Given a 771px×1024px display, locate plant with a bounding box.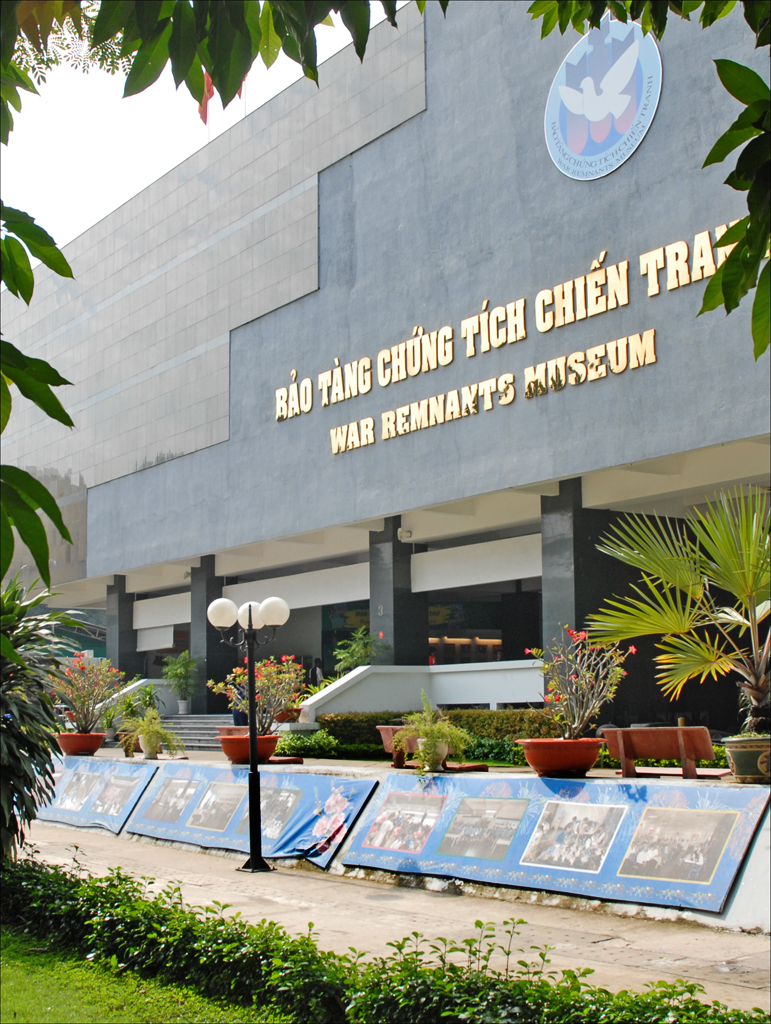
Located: x1=519 y1=624 x2=641 y2=743.
